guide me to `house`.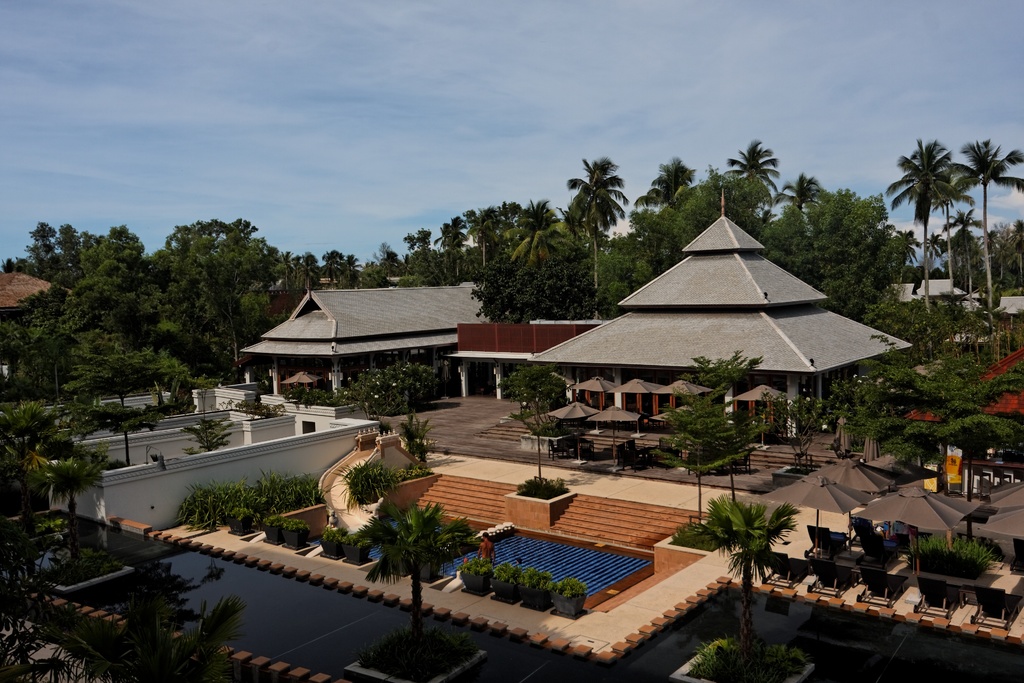
Guidance: bbox=(0, 267, 79, 322).
